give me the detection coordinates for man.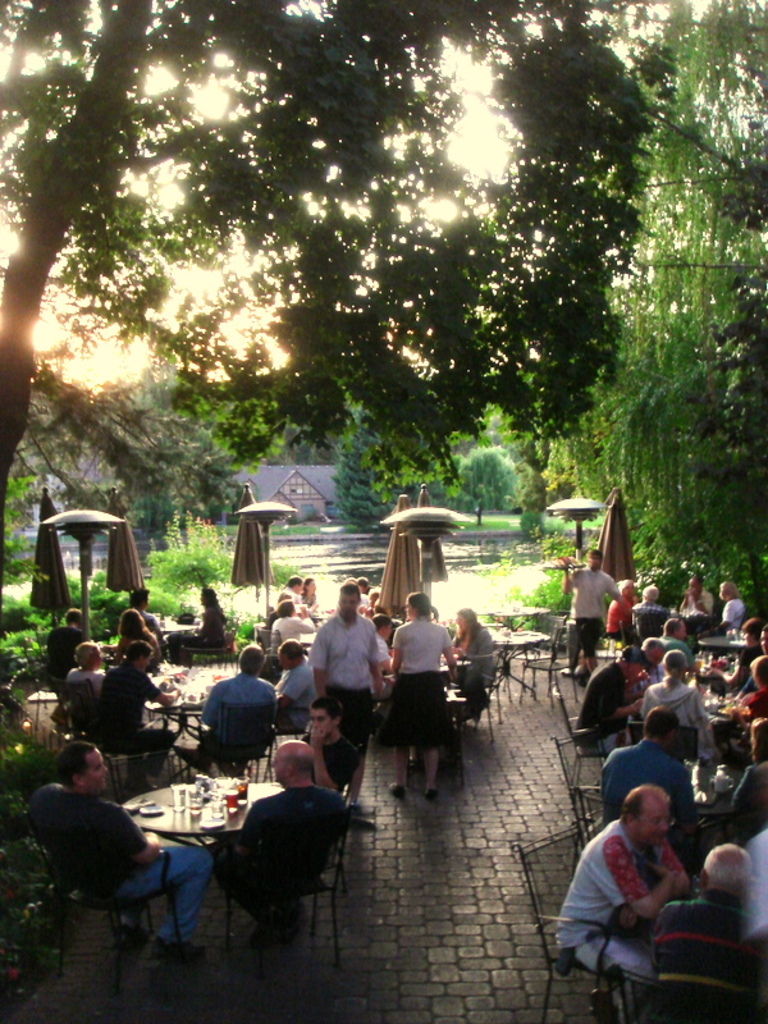
531/554/618/673.
